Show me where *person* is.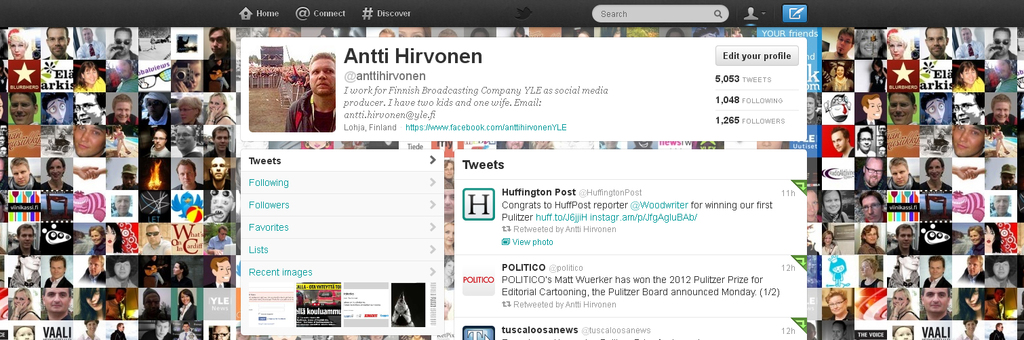
*person* is at 144,321,178,339.
